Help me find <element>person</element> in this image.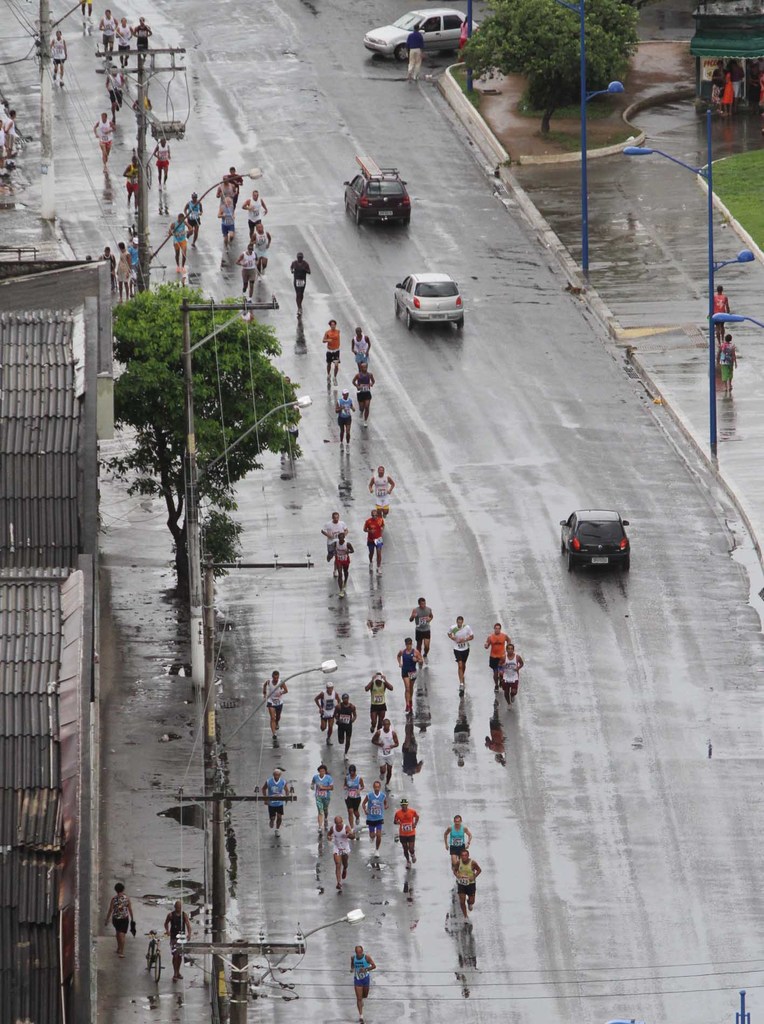
Found it: rect(351, 363, 372, 424).
